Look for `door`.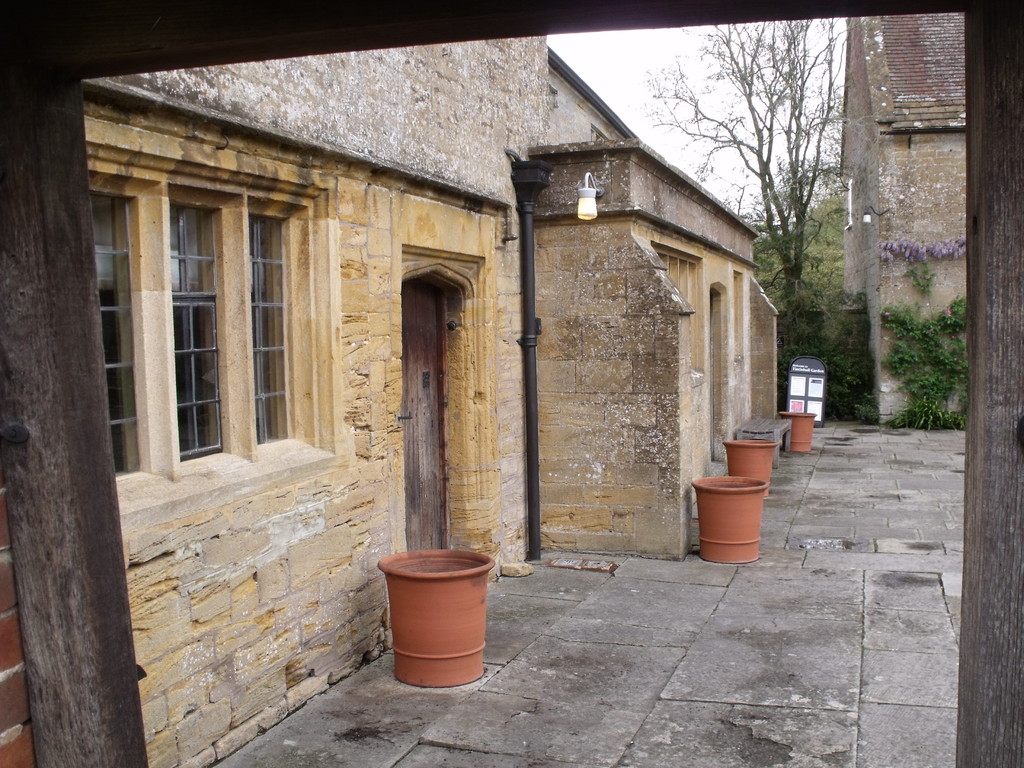
Found: 401/284/447/556.
